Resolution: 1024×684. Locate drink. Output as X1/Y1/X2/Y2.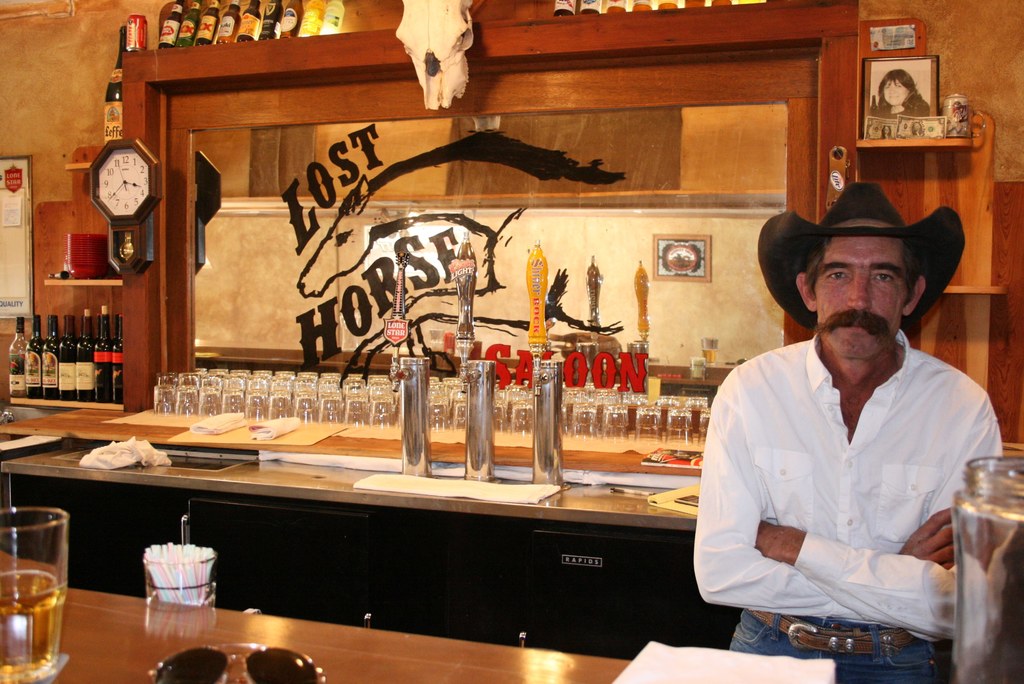
6/496/85/657.
